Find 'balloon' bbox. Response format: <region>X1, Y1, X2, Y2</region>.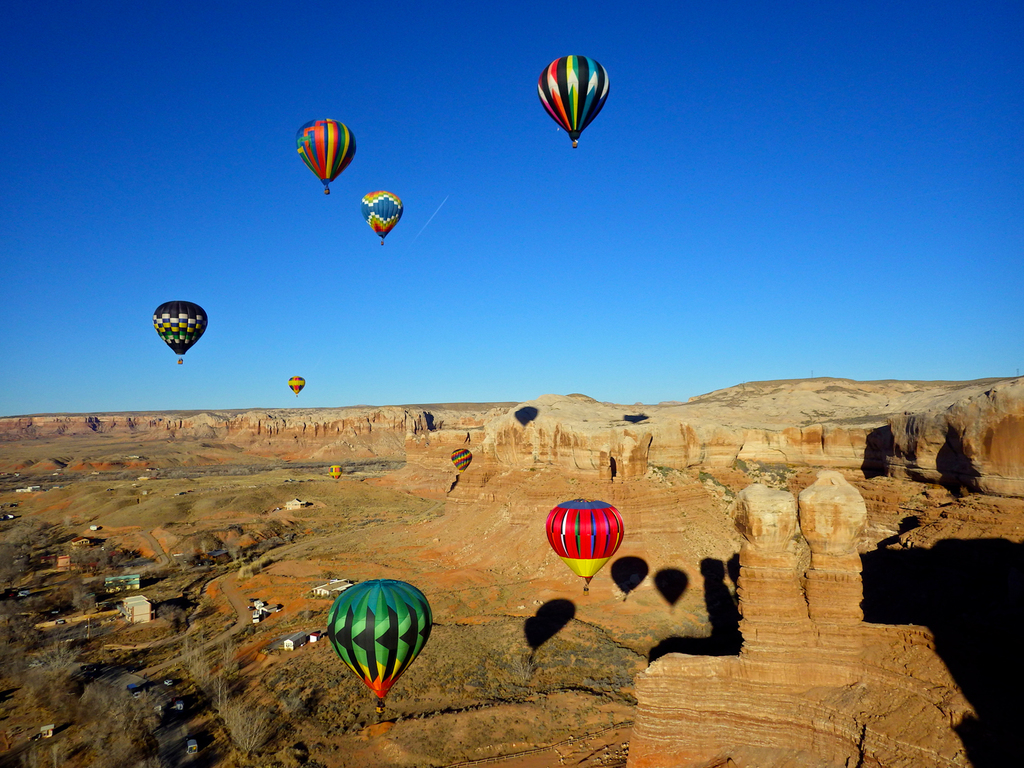
<region>328, 466, 345, 479</region>.
